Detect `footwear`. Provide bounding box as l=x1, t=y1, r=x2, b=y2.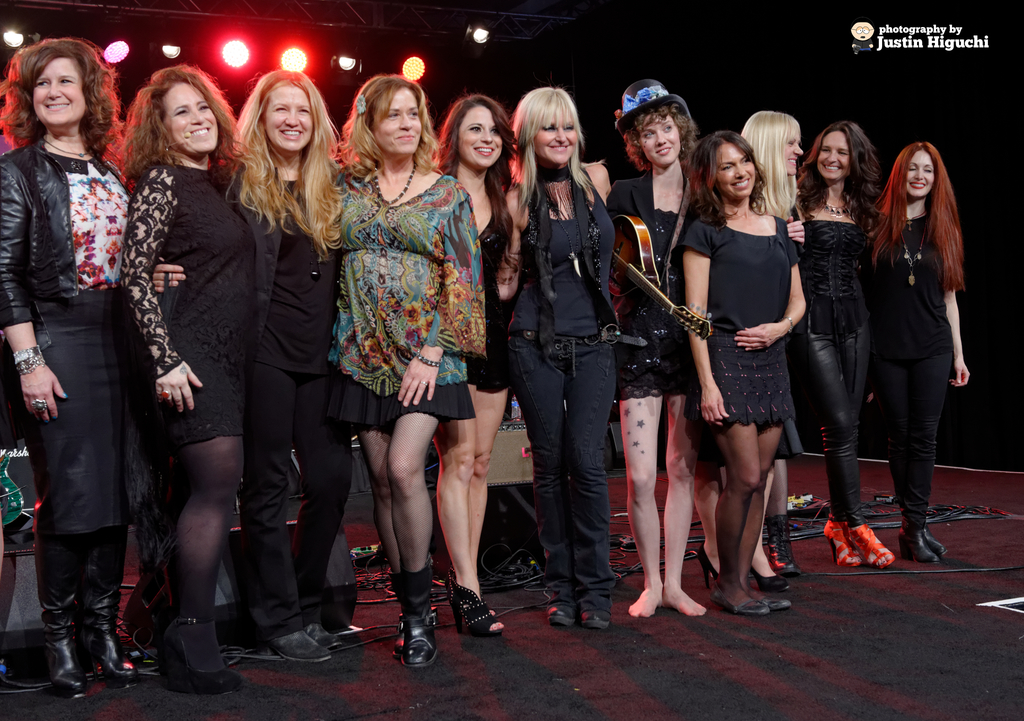
l=755, t=590, r=786, b=609.
